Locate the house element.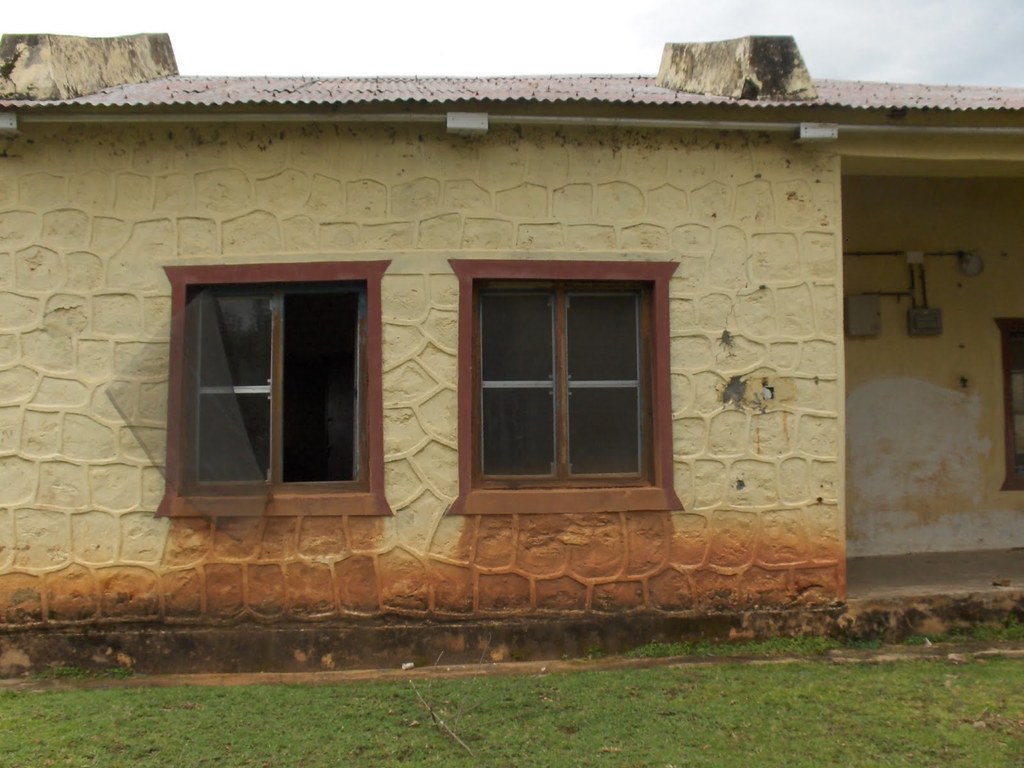
Element bbox: locate(7, 35, 1017, 659).
